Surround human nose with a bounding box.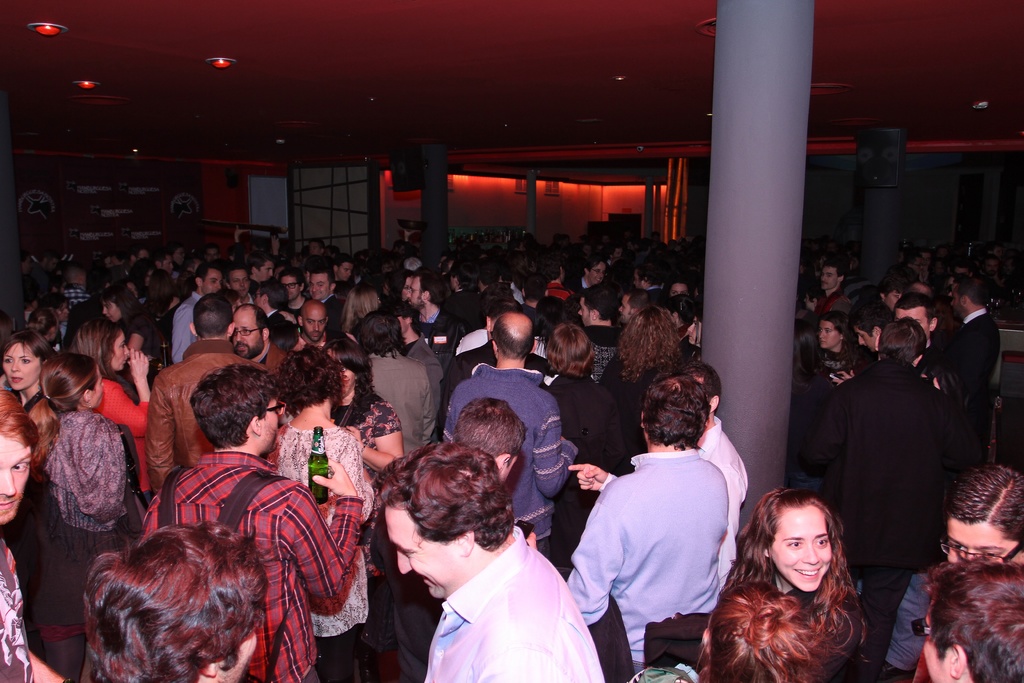
126/347/130/354.
